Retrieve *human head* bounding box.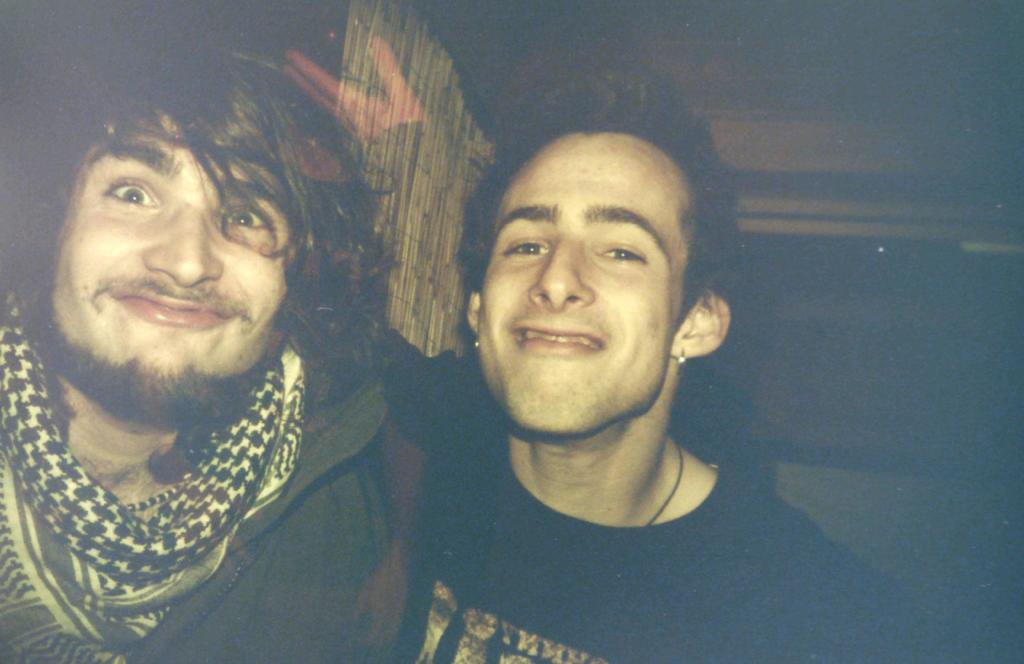
Bounding box: select_region(24, 46, 347, 425).
